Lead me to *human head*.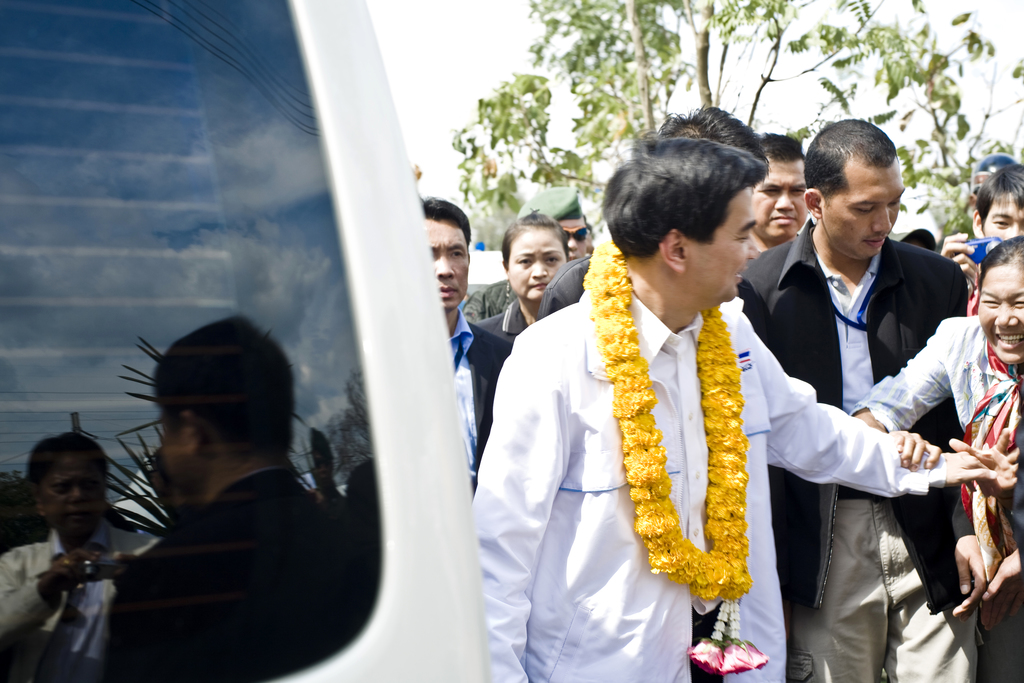
Lead to <box>524,190,590,258</box>.
